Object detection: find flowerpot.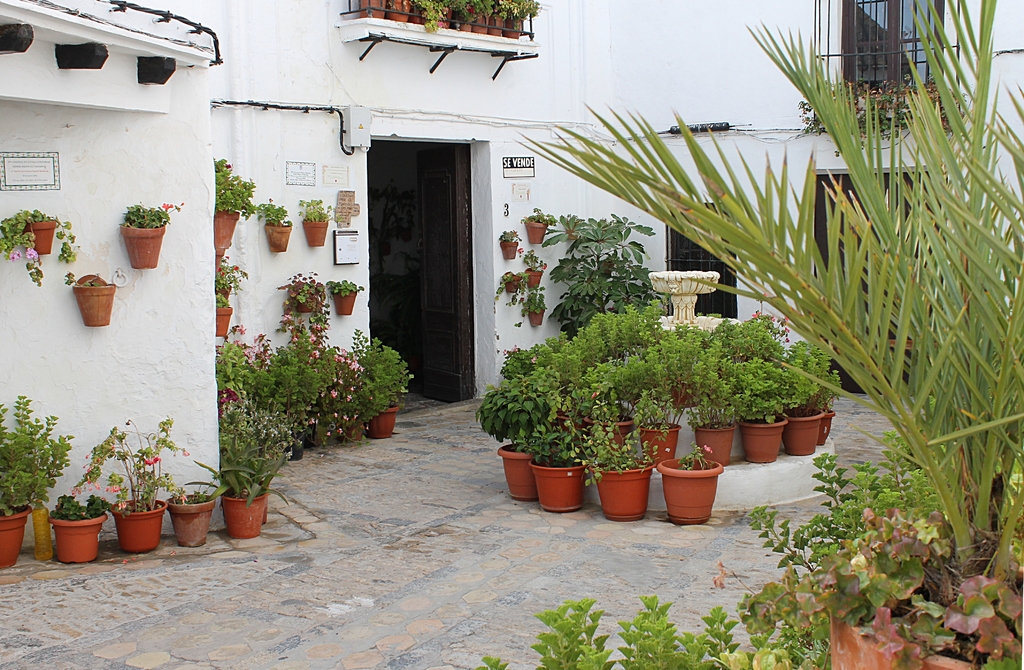
pyautogui.locateOnScreen(525, 222, 548, 248).
